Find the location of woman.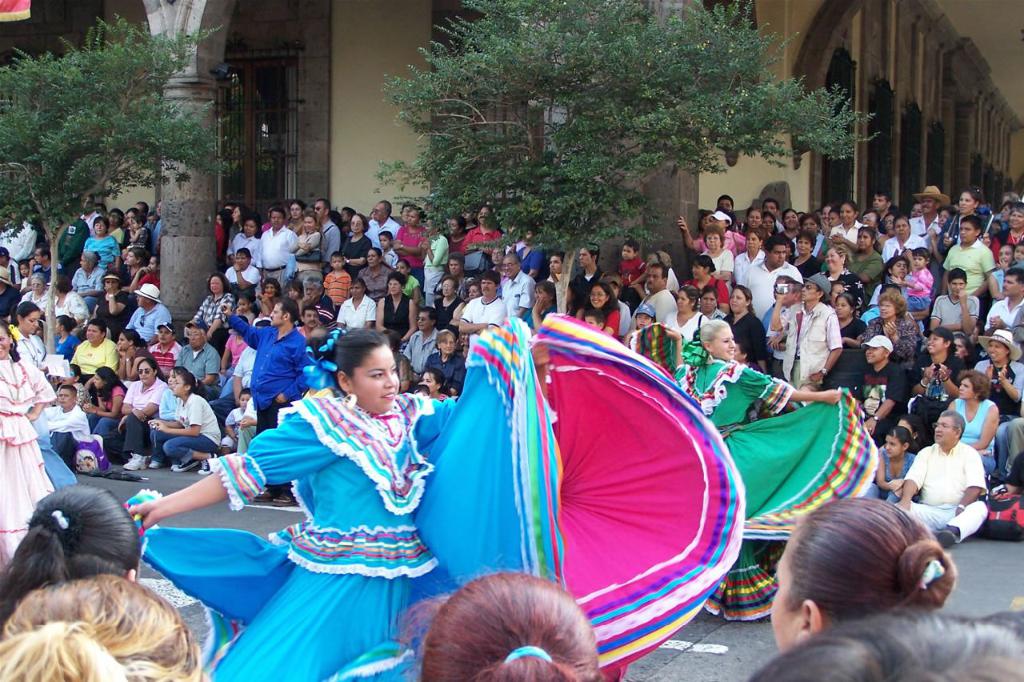
Location: bbox=[734, 223, 769, 279].
